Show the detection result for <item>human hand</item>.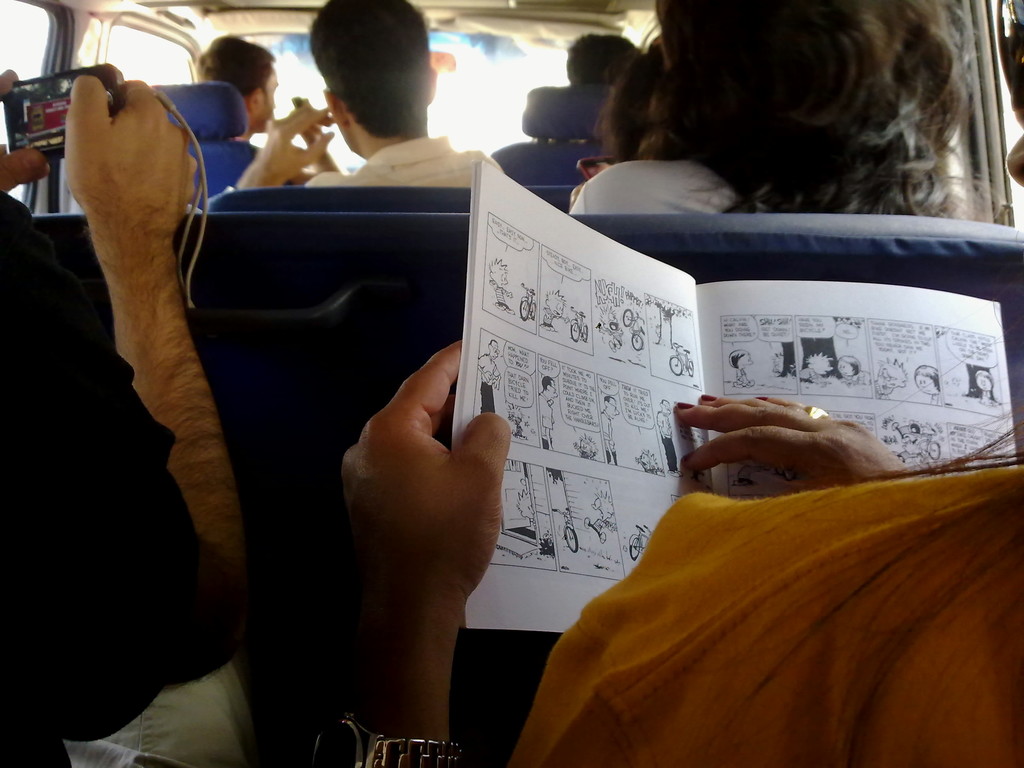
BBox(259, 105, 332, 173).
